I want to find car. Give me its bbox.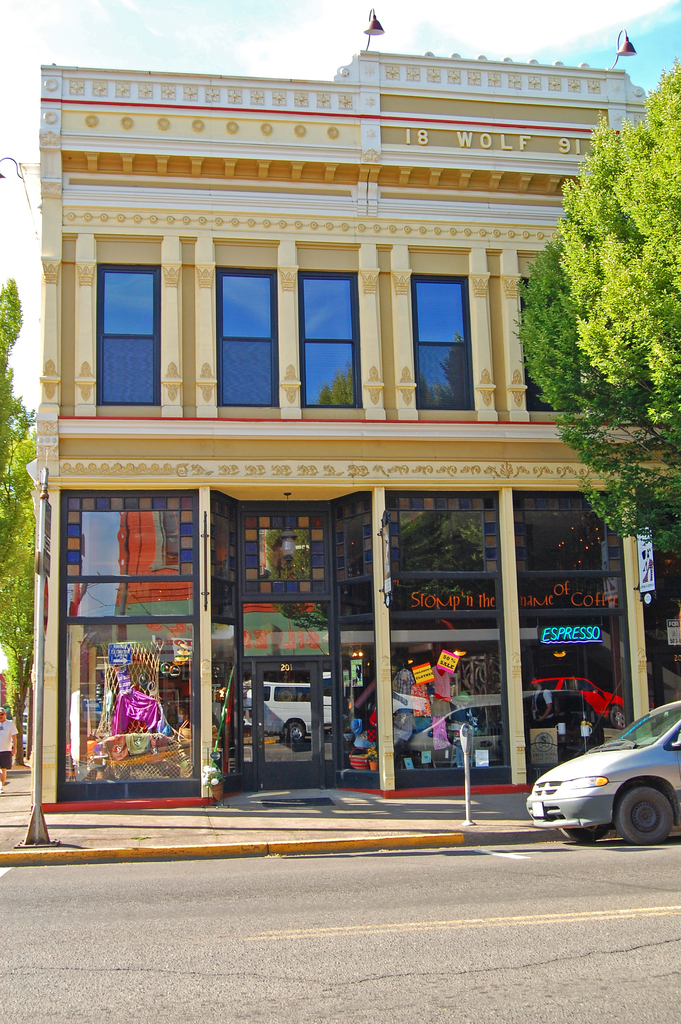
box(527, 675, 623, 724).
